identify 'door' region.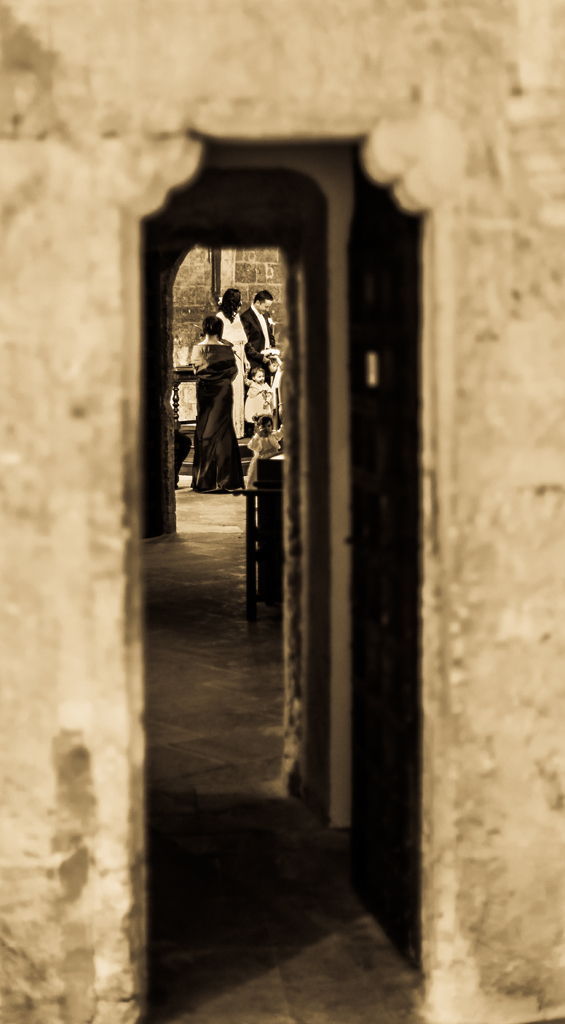
Region: locate(115, 79, 417, 906).
